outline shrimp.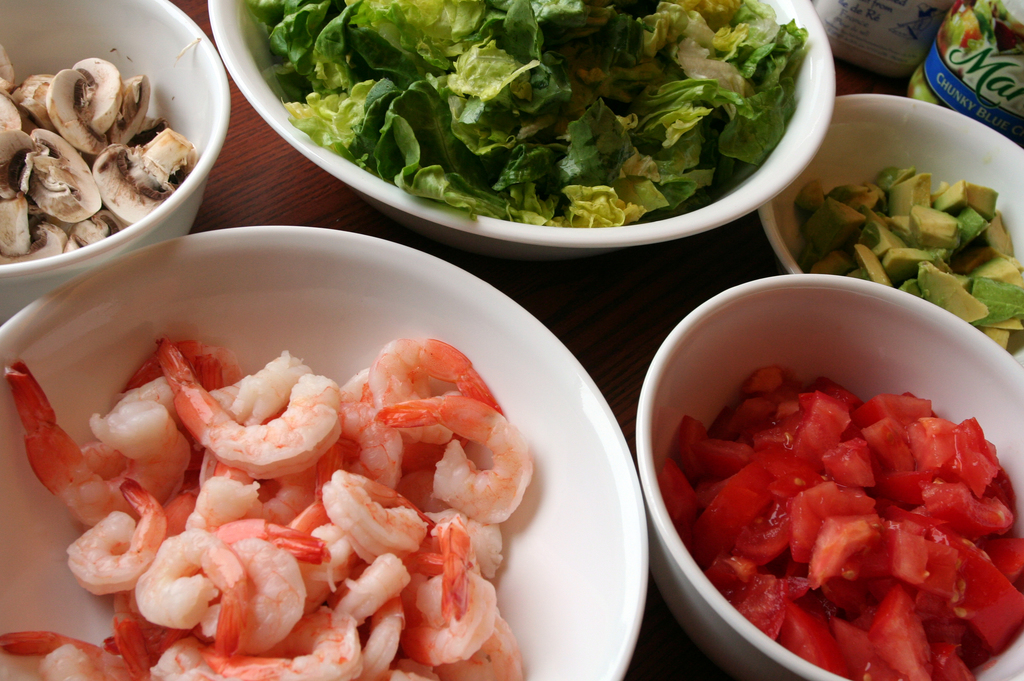
Outline: x1=138, y1=528, x2=249, y2=659.
